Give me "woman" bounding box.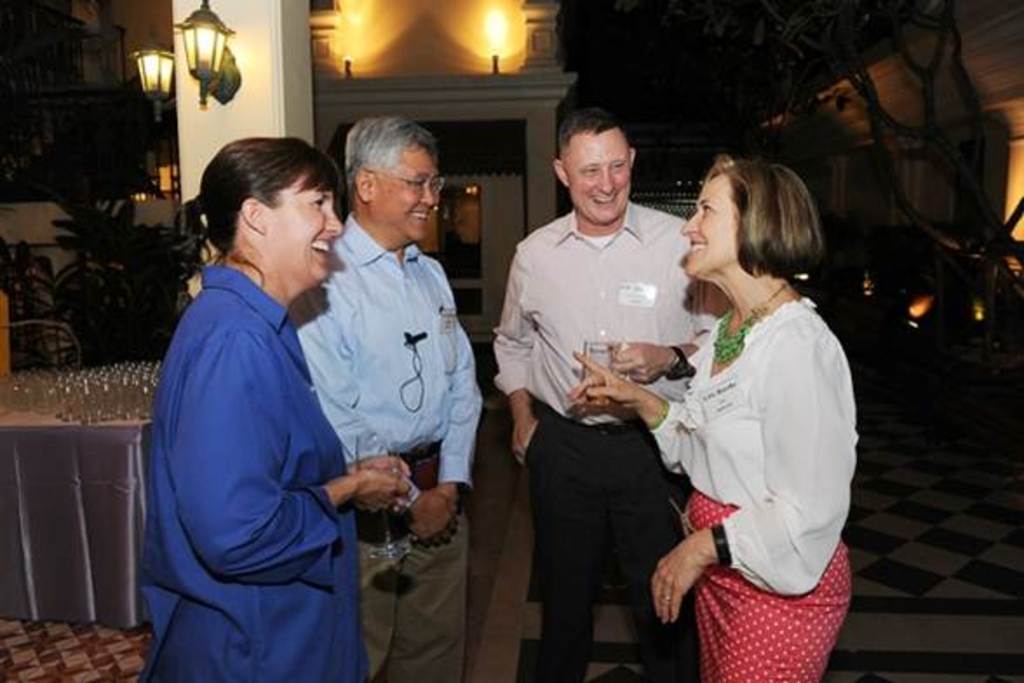
bbox=[651, 145, 862, 673].
